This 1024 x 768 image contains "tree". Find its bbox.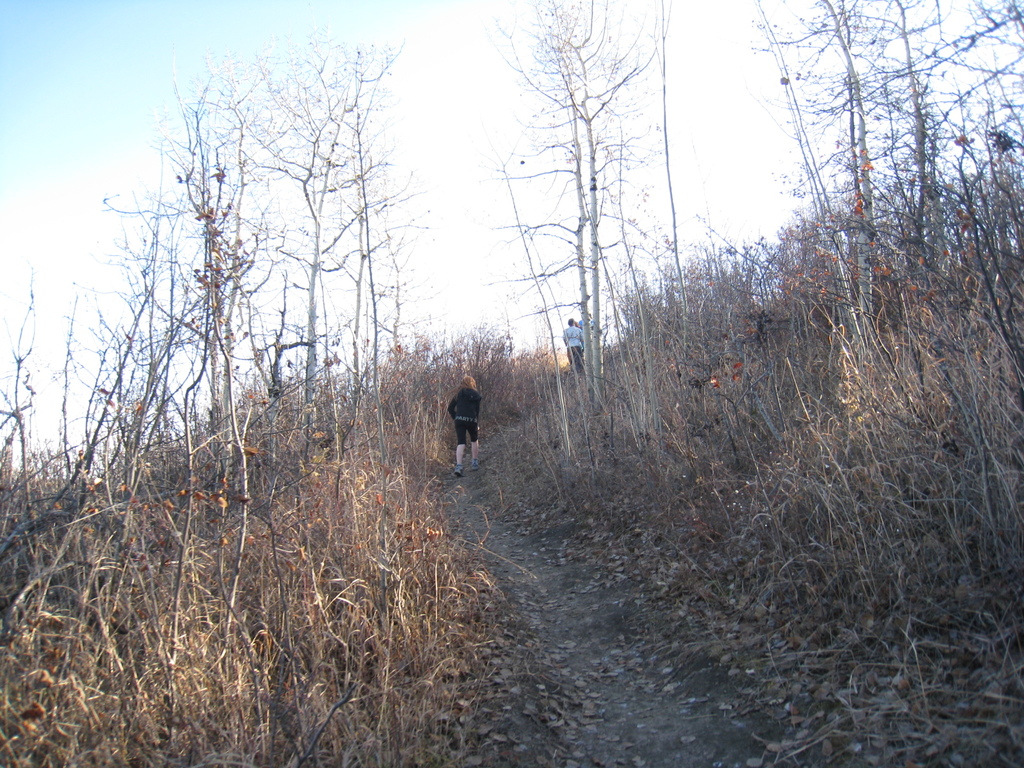
bbox=(0, 254, 36, 538).
